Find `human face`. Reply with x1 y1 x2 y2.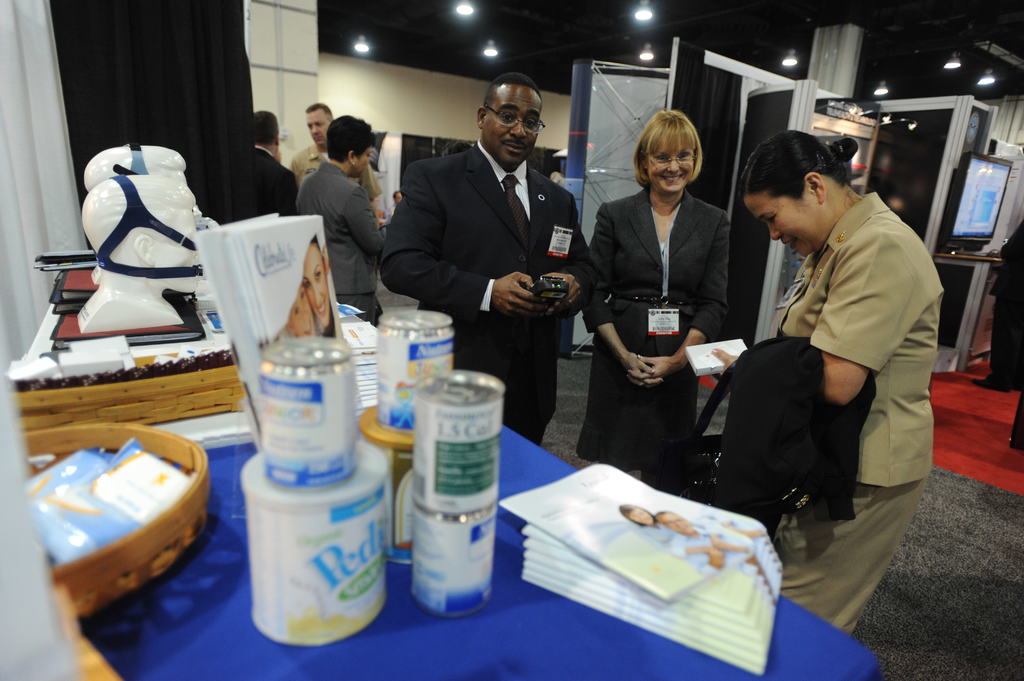
308 111 334 145.
